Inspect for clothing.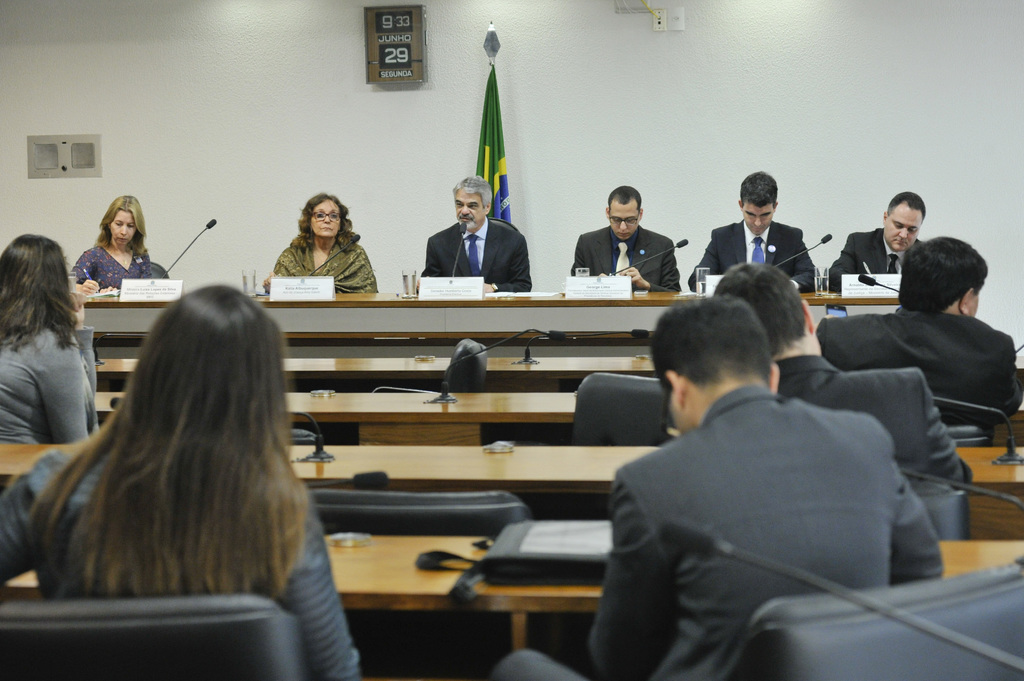
Inspection: (left=0, top=313, right=100, bottom=451).
